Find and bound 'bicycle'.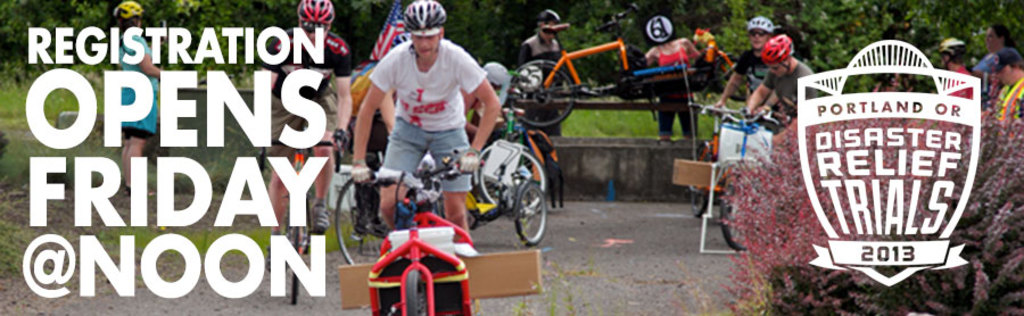
Bound: box(505, 3, 654, 133).
